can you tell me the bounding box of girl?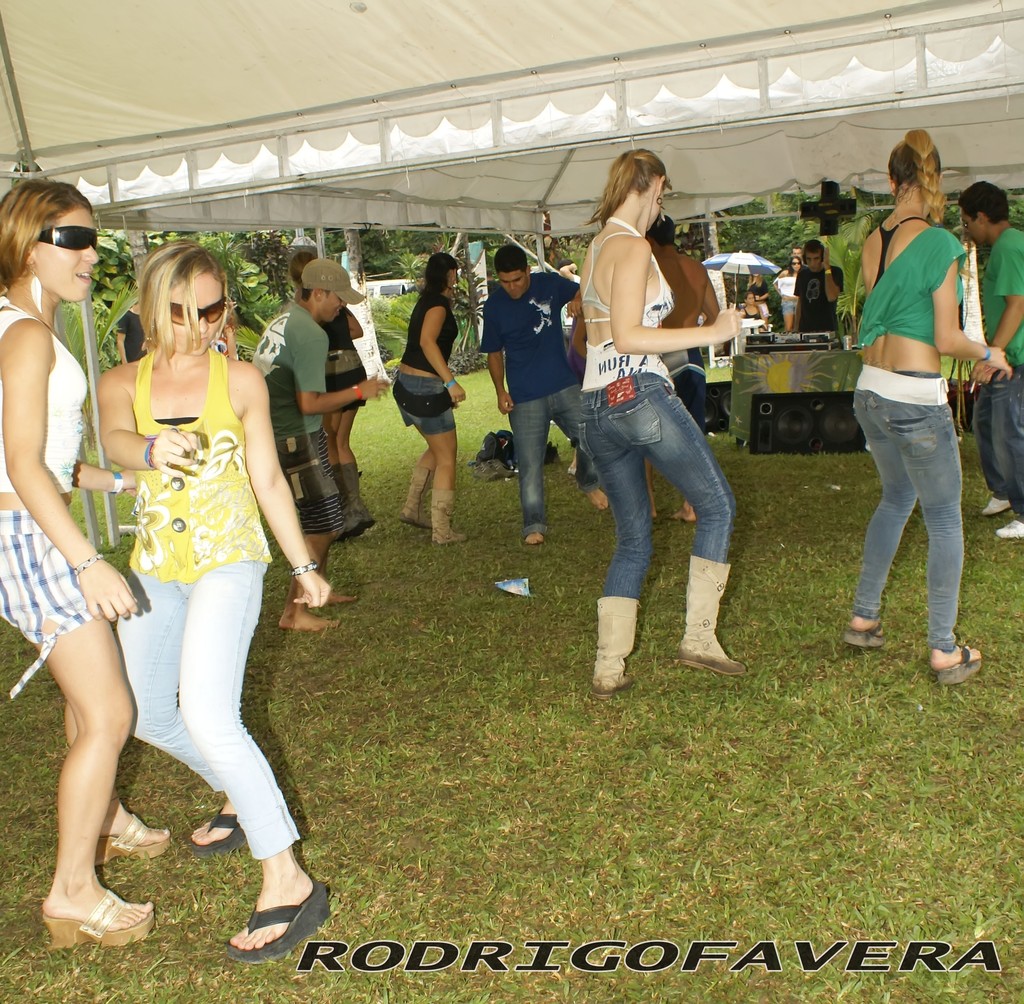
bbox(97, 243, 326, 960).
